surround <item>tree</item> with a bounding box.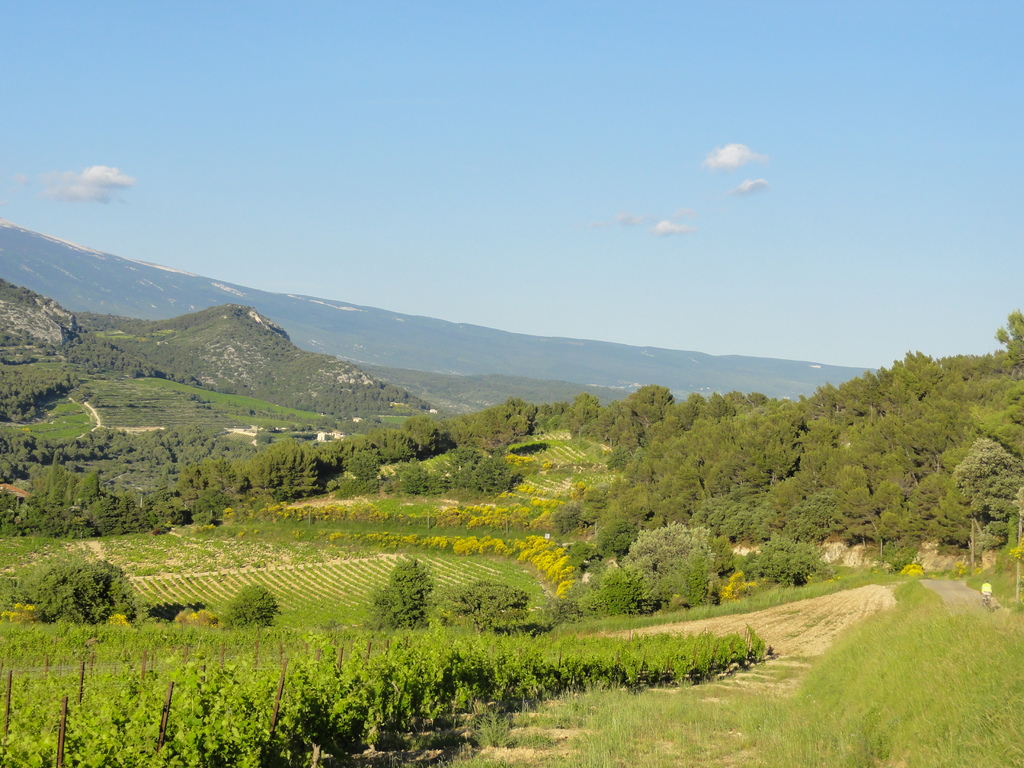
x1=634, y1=514, x2=732, y2=628.
